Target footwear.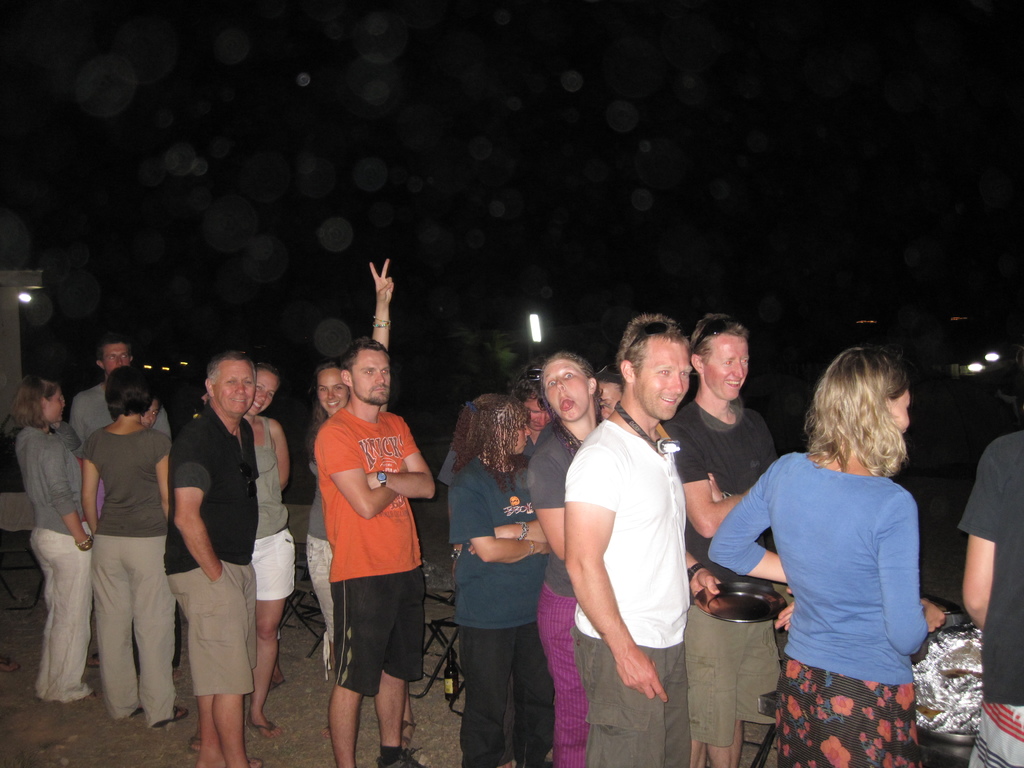
Target region: (397, 719, 417, 746).
